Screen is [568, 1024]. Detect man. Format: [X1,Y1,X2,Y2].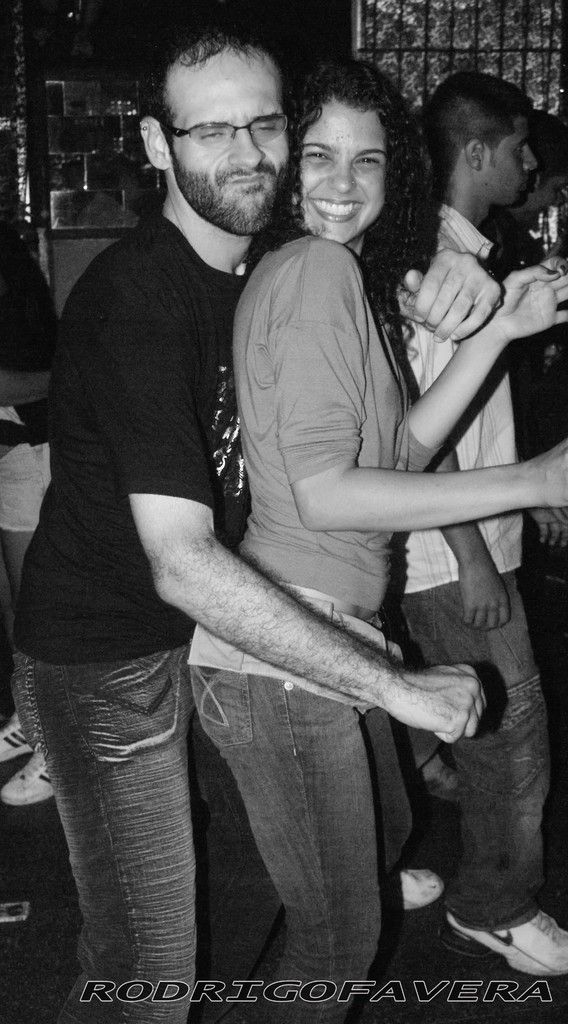
[51,56,446,991].
